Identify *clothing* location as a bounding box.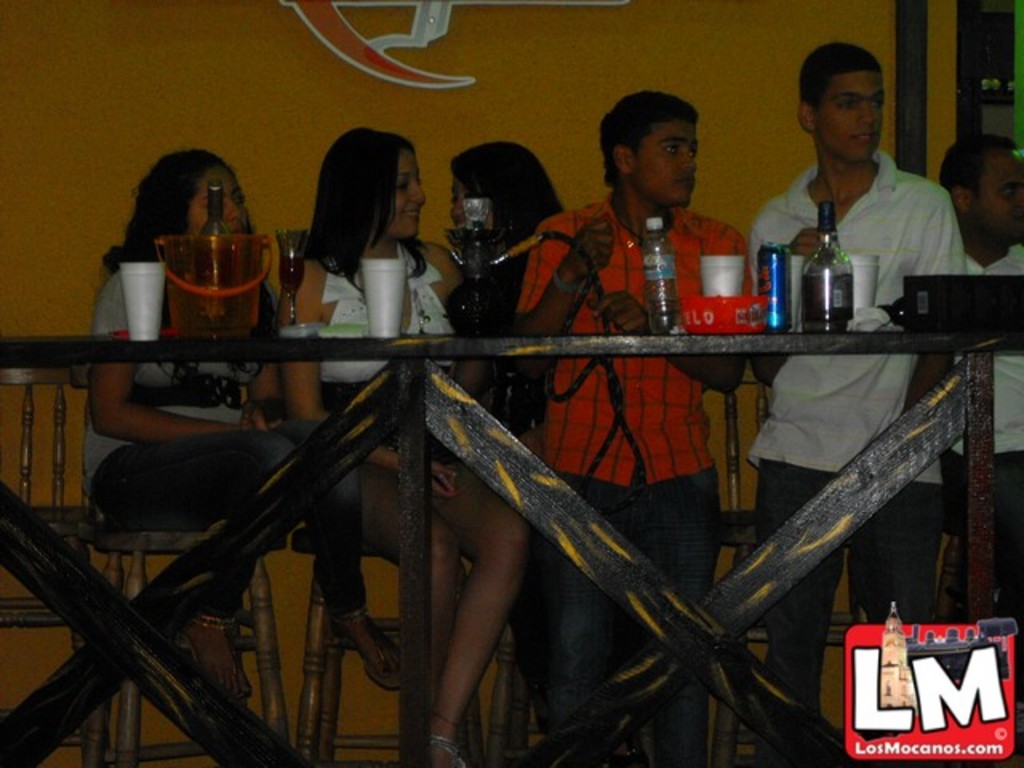
left=78, top=250, right=374, bottom=528.
